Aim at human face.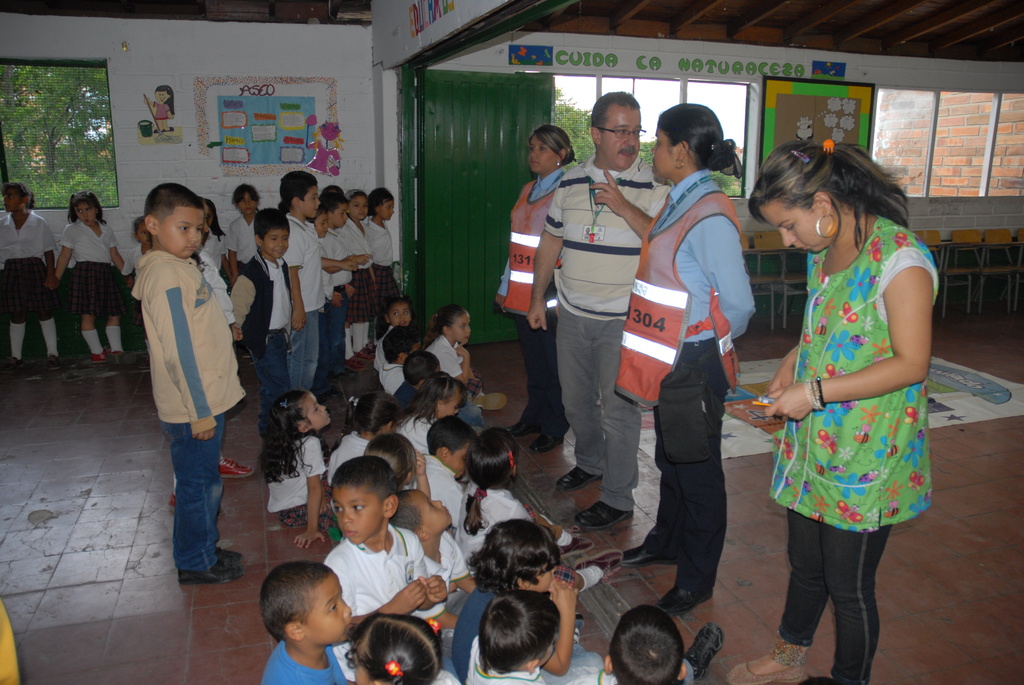
Aimed at 236:191:257:216.
